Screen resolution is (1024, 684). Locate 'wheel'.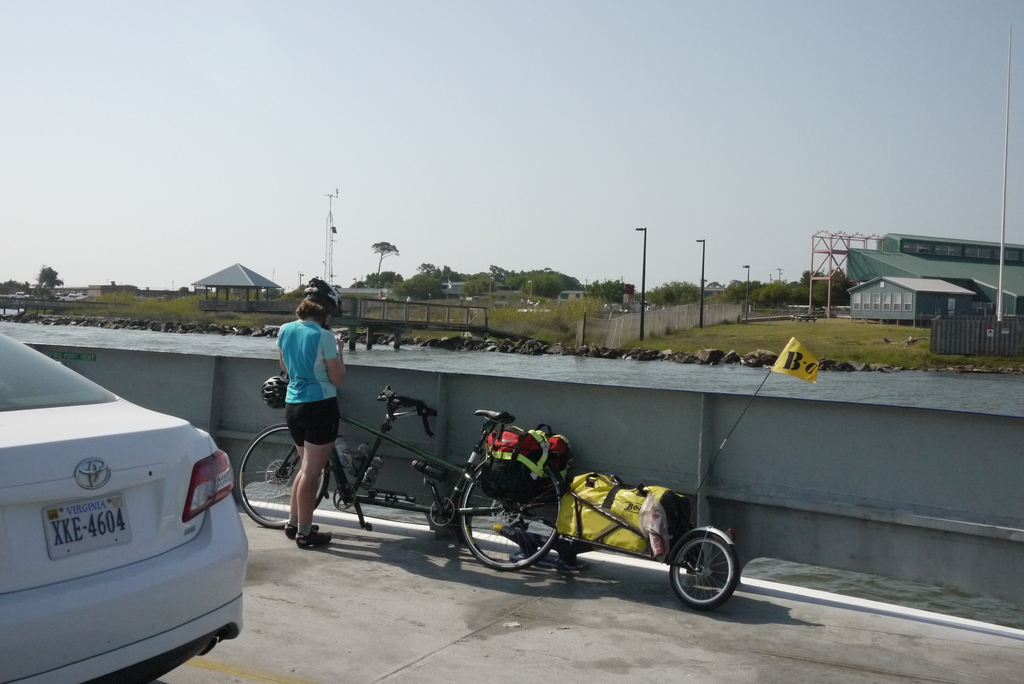
box(459, 466, 561, 572).
